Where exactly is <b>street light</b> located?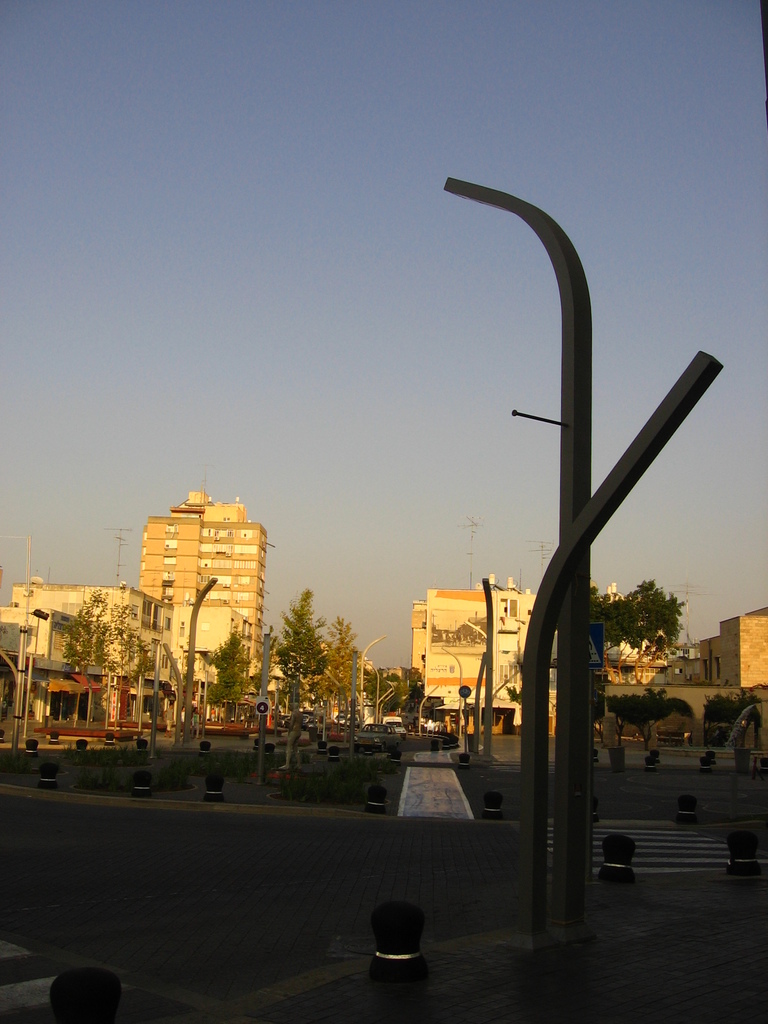
Its bounding box is 354/653/378/720.
